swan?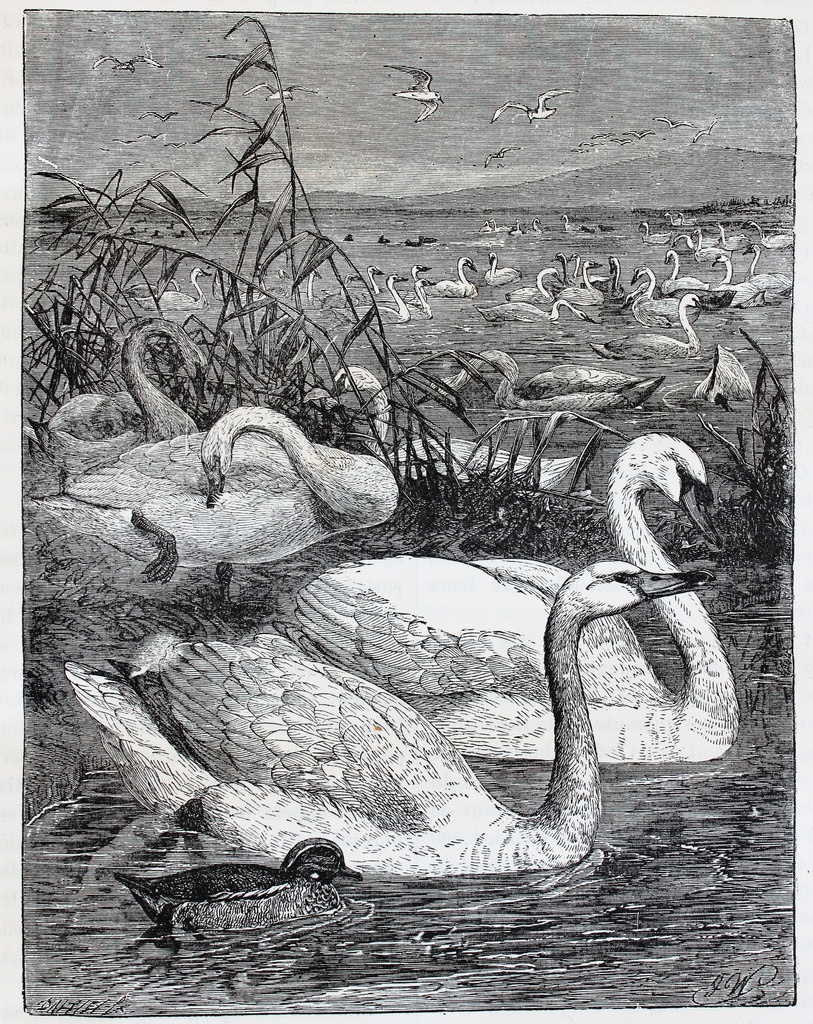
box(127, 262, 213, 314)
